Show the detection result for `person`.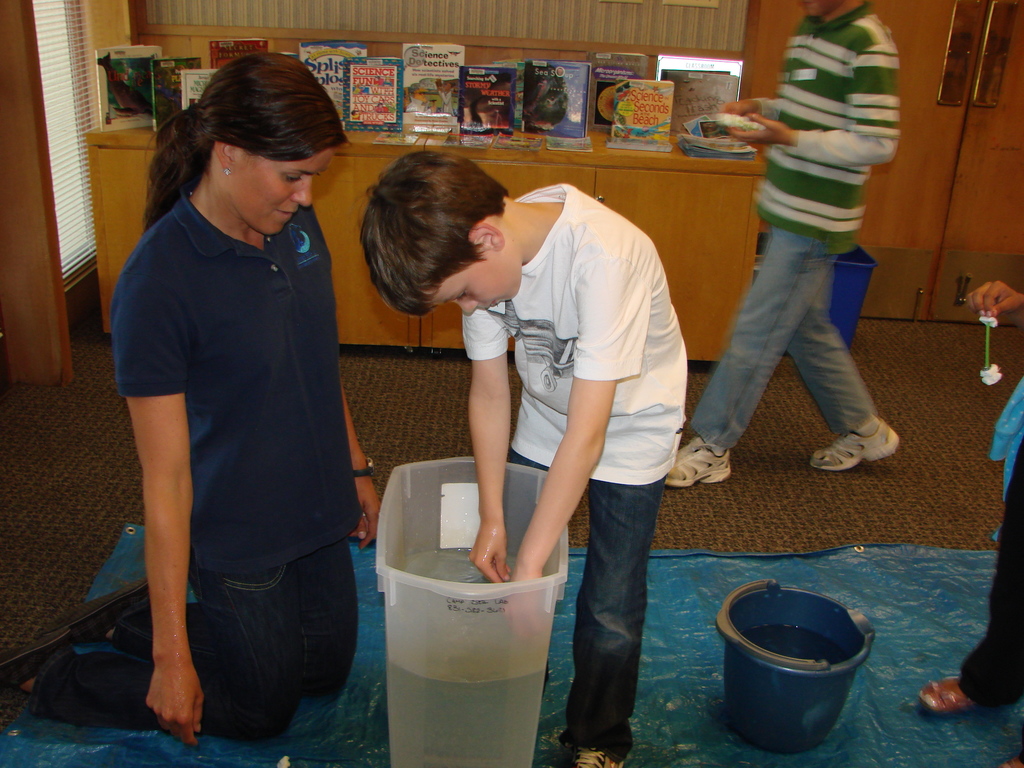
[664, 0, 899, 488].
